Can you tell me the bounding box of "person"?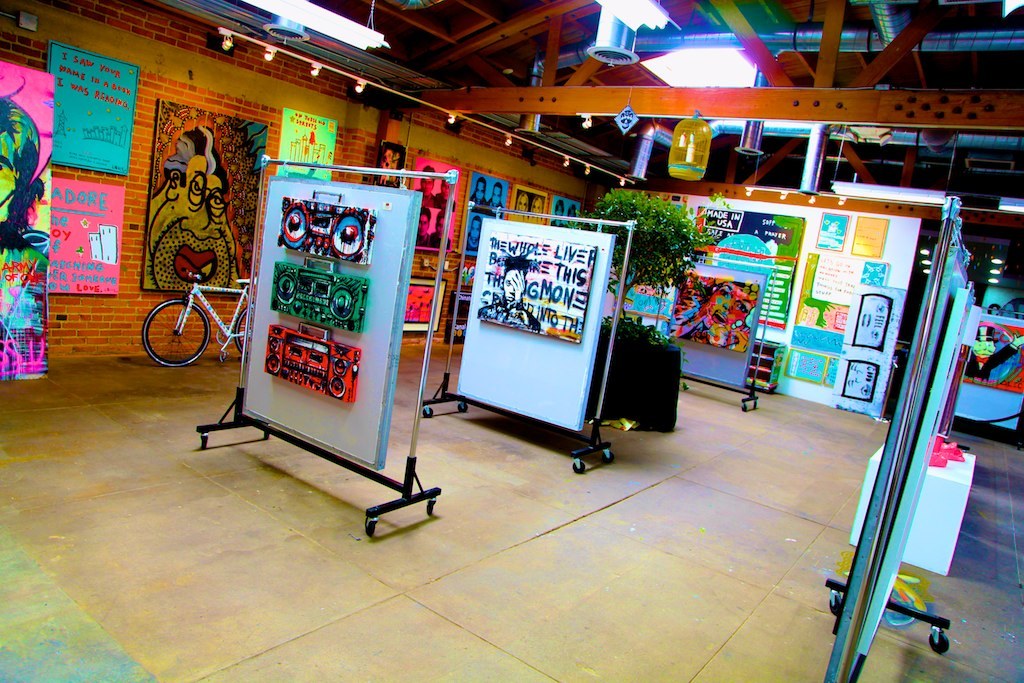
(550,197,565,226).
